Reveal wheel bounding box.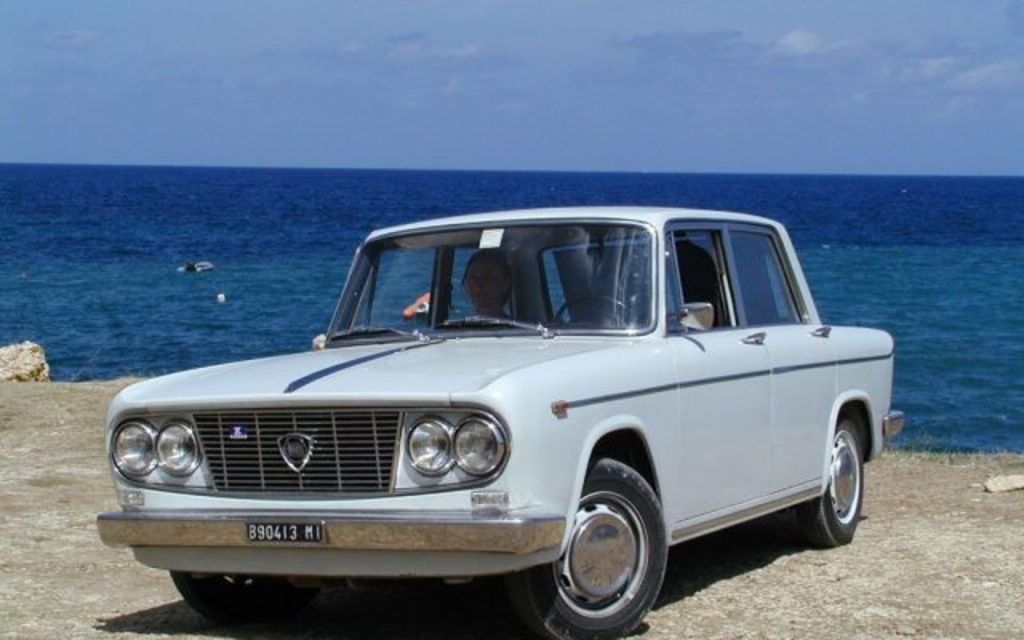
Revealed: 550, 293, 642, 330.
